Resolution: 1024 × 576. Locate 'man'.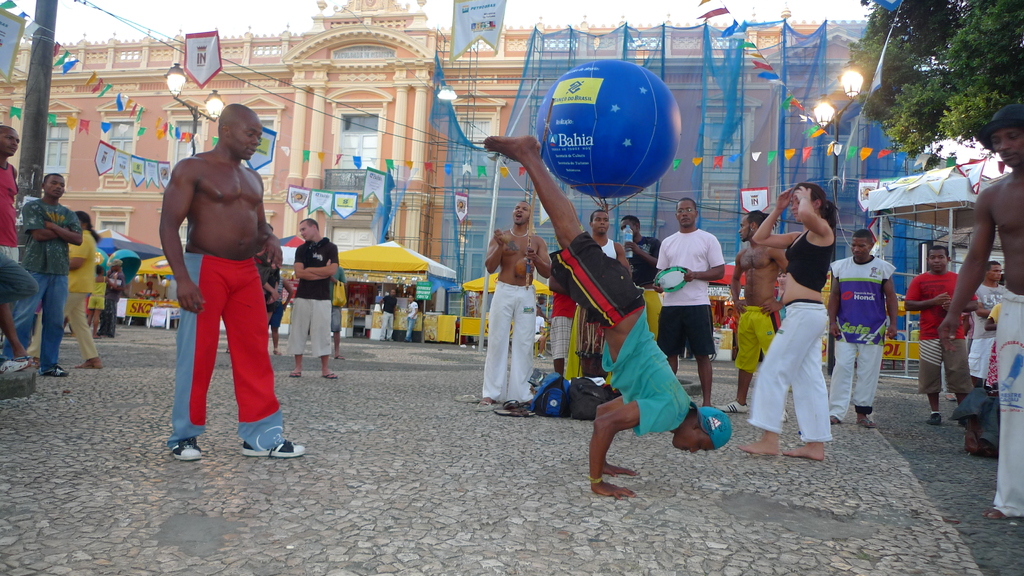
(left=827, top=233, right=902, bottom=424).
